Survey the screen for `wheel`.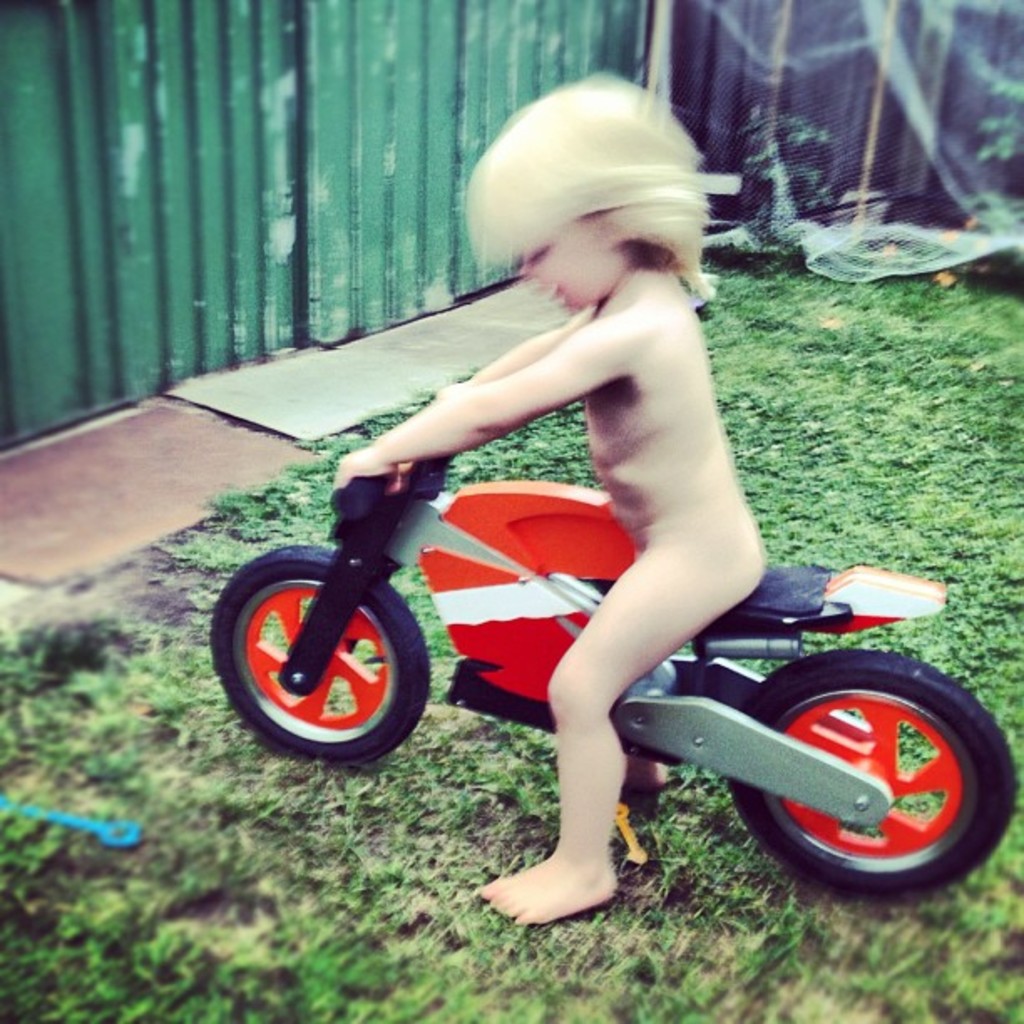
Survey found: bbox=[211, 545, 433, 760].
